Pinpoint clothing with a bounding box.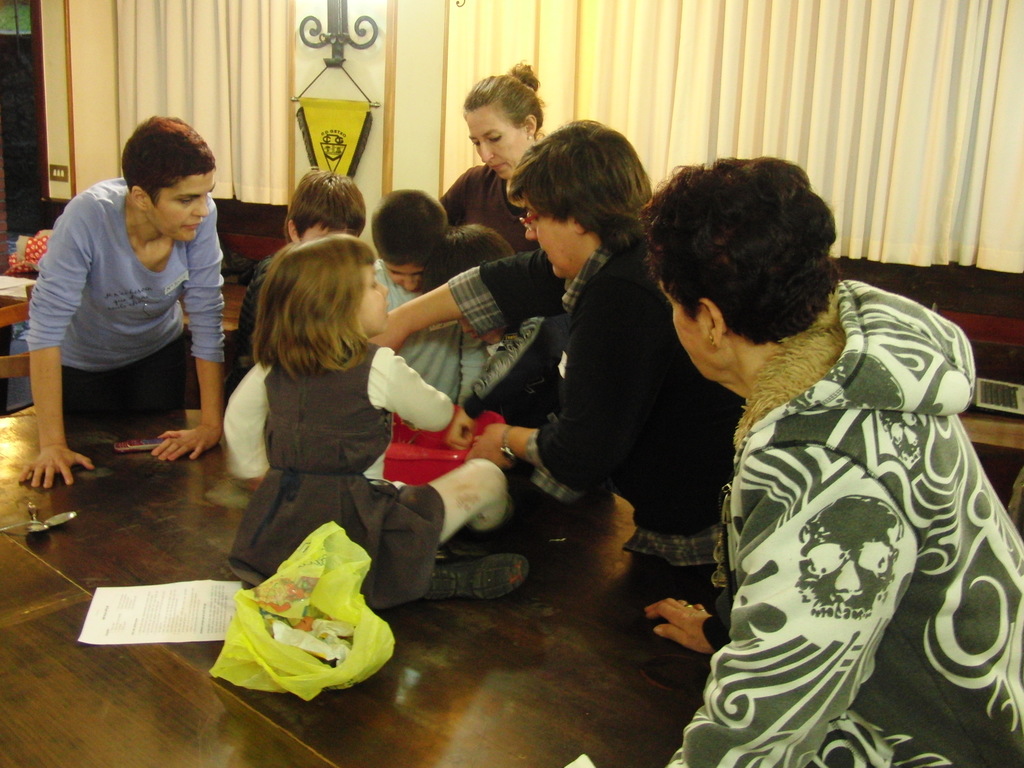
left=26, top=173, right=223, bottom=420.
